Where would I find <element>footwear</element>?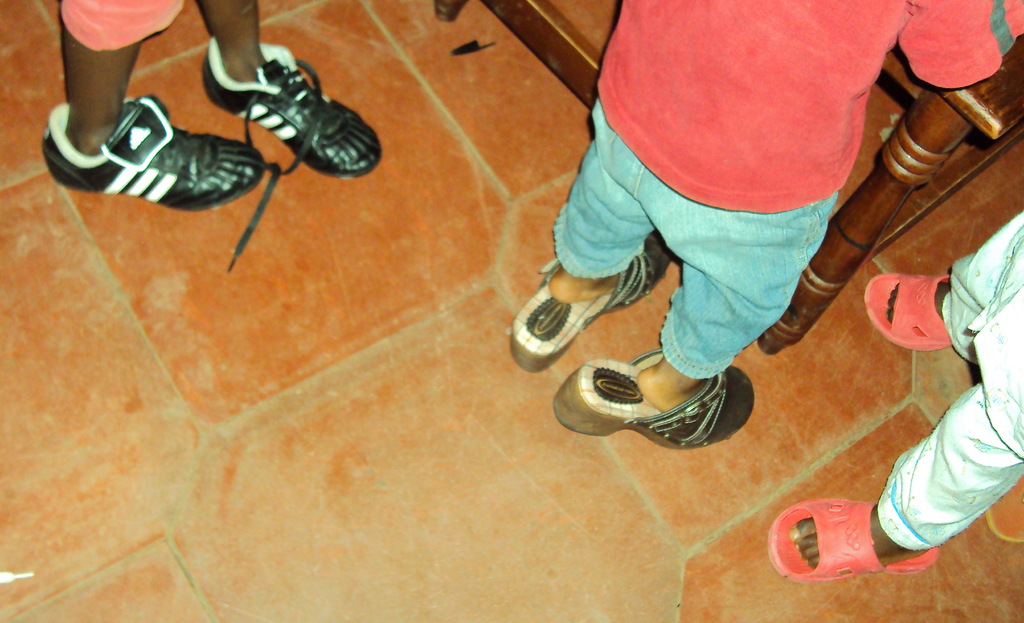
At bbox=(40, 85, 269, 214).
